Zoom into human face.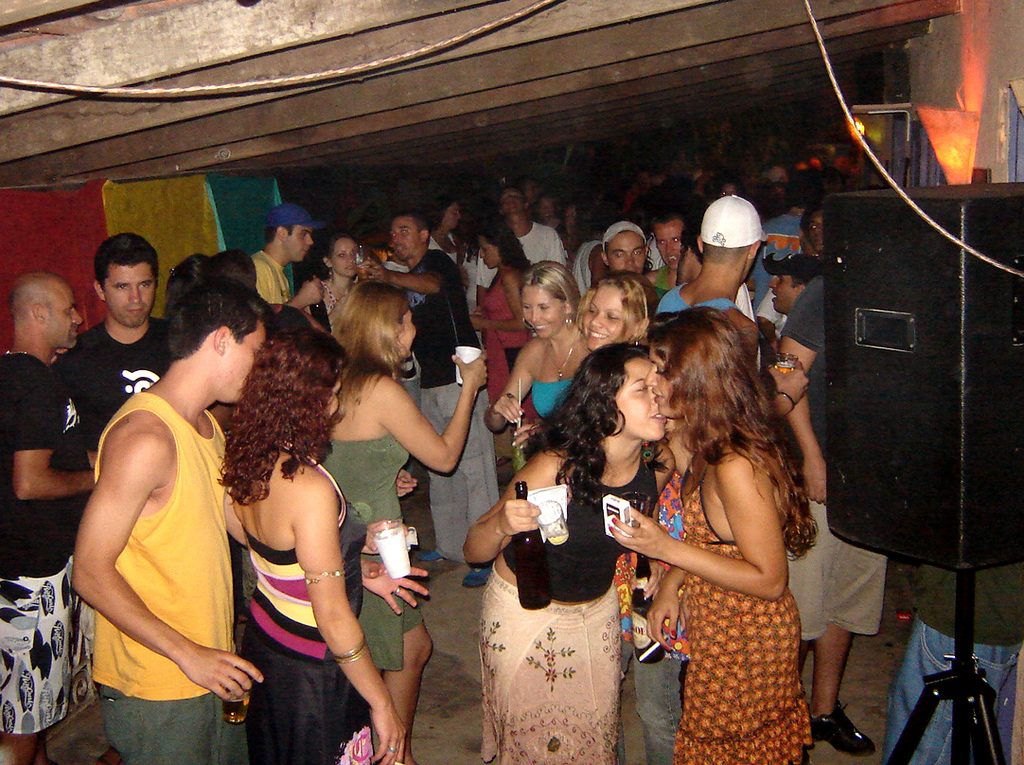
Zoom target: <region>478, 235, 498, 266</region>.
